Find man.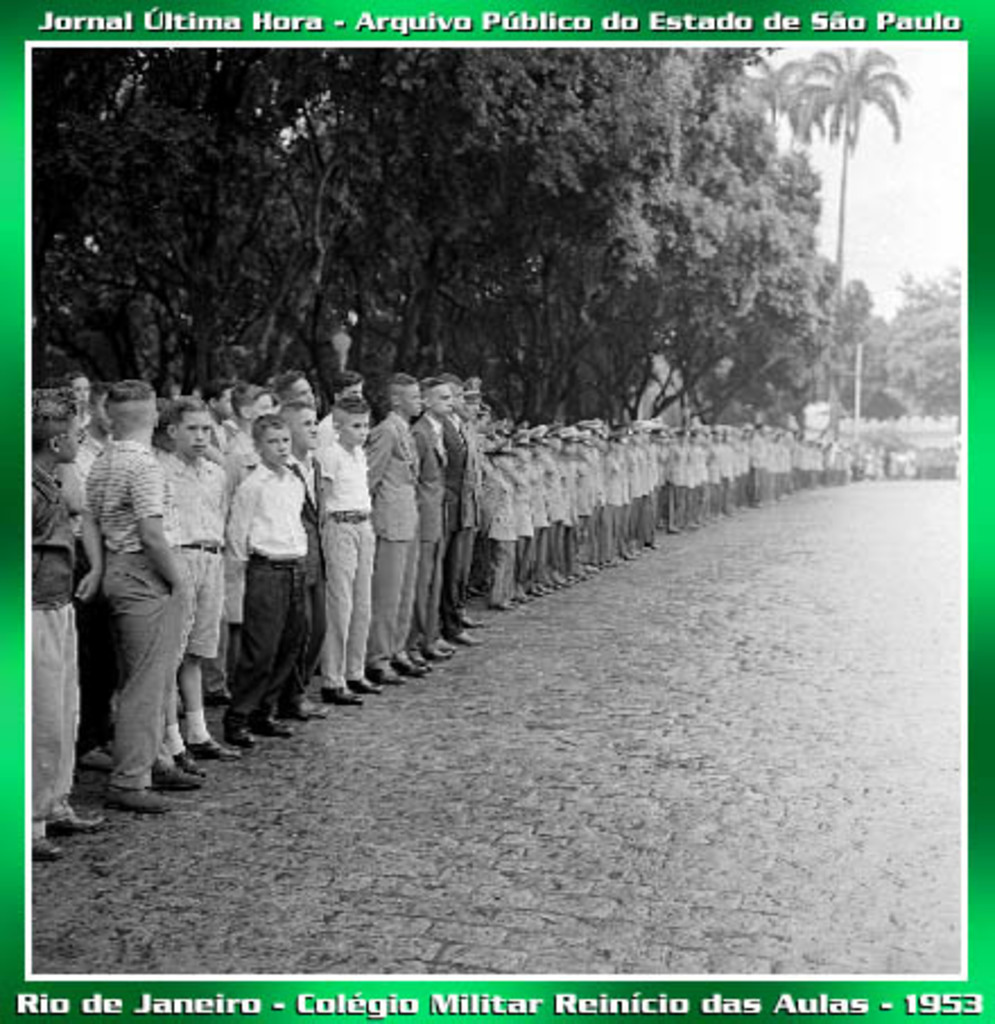
crop(81, 393, 226, 823).
